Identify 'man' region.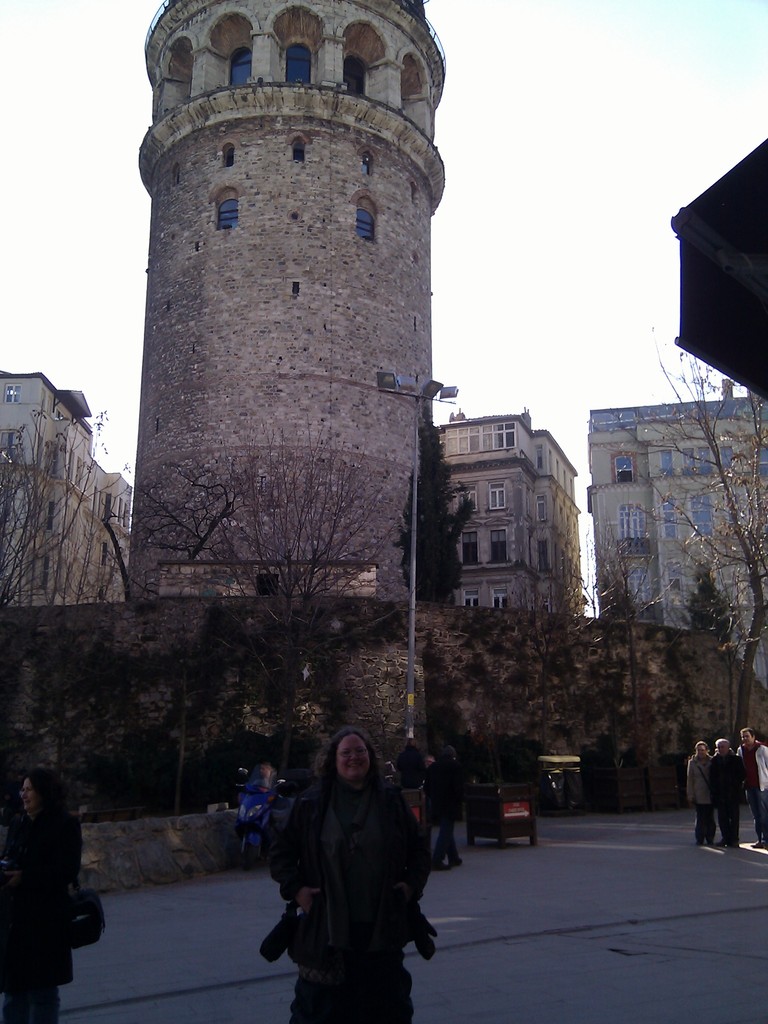
Region: [720, 736, 741, 844].
